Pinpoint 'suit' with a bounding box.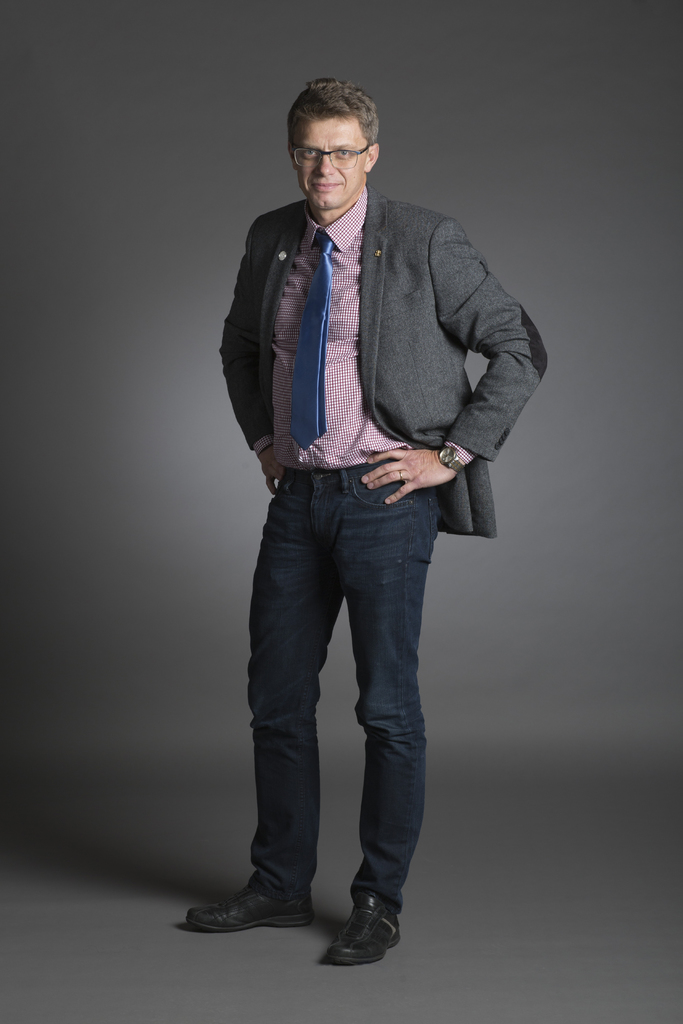
[x1=219, y1=186, x2=547, y2=543].
